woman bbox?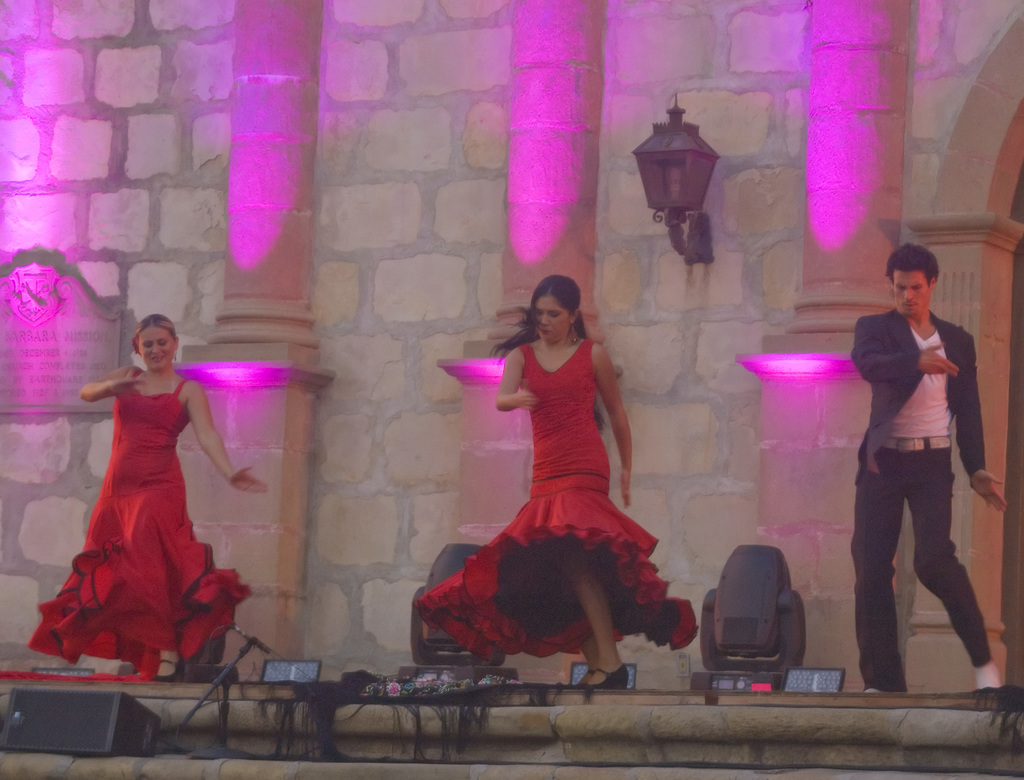
left=418, top=276, right=693, bottom=685
